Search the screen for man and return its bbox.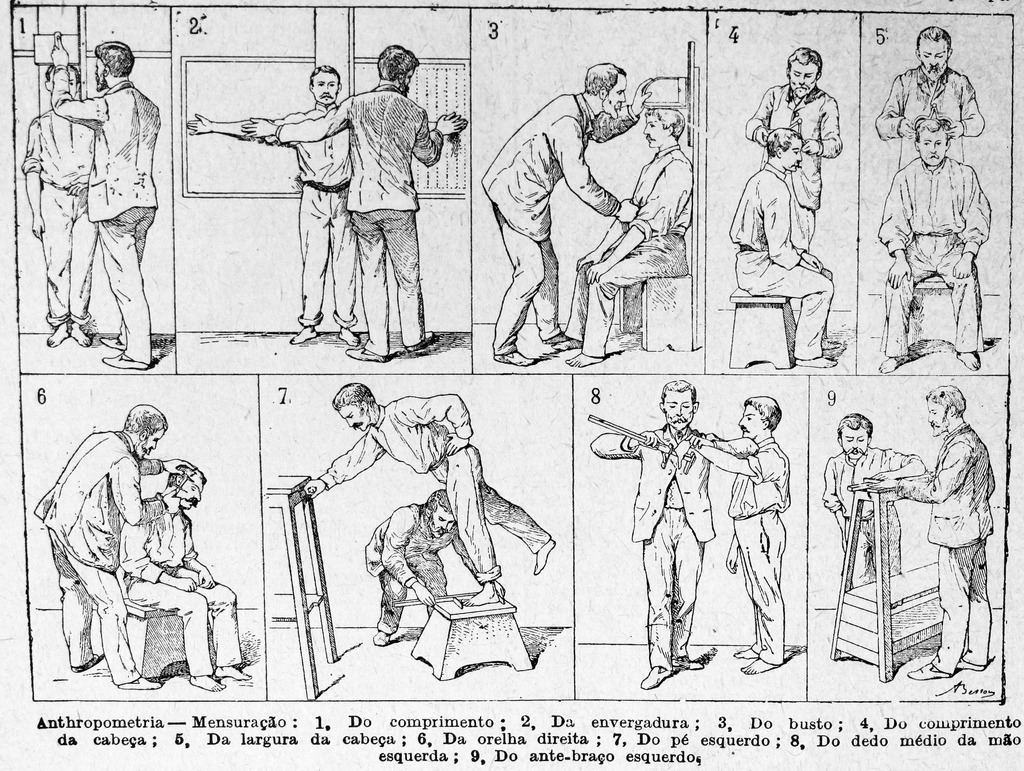
Found: l=297, t=380, r=554, b=602.
